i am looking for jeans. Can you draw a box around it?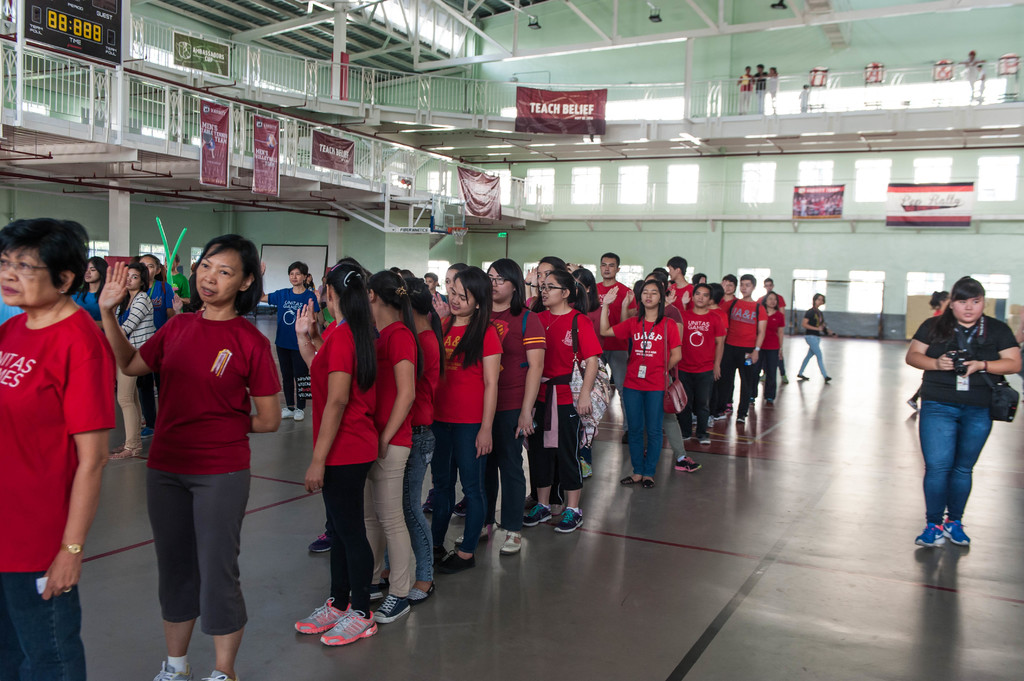
Sure, the bounding box is pyautogui.locateOnScreen(623, 389, 661, 472).
